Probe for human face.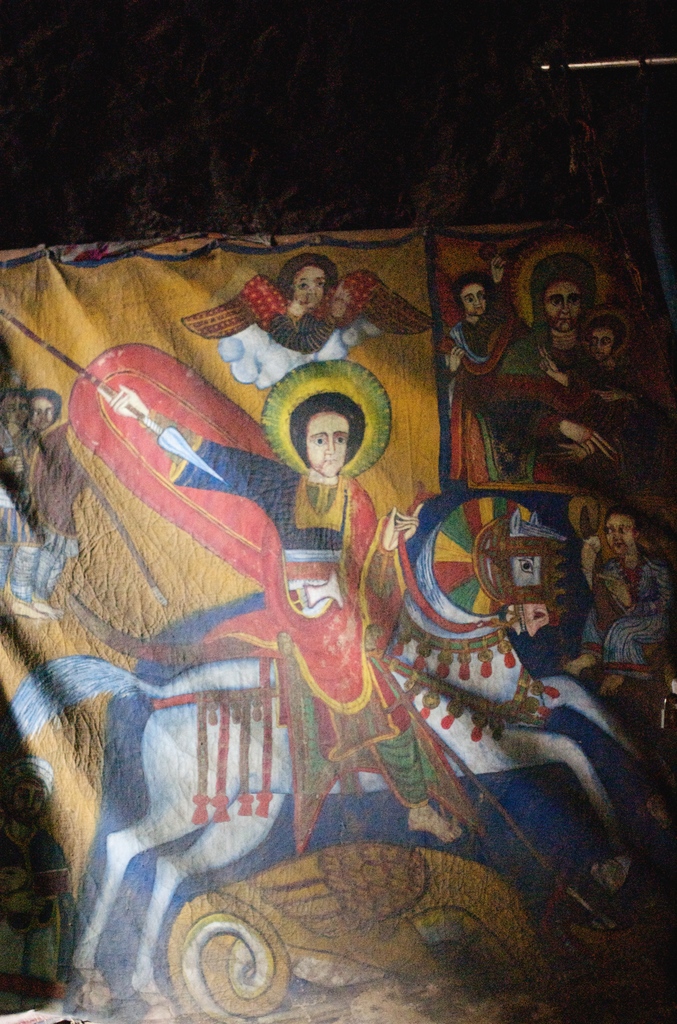
Probe result: box=[292, 273, 327, 302].
